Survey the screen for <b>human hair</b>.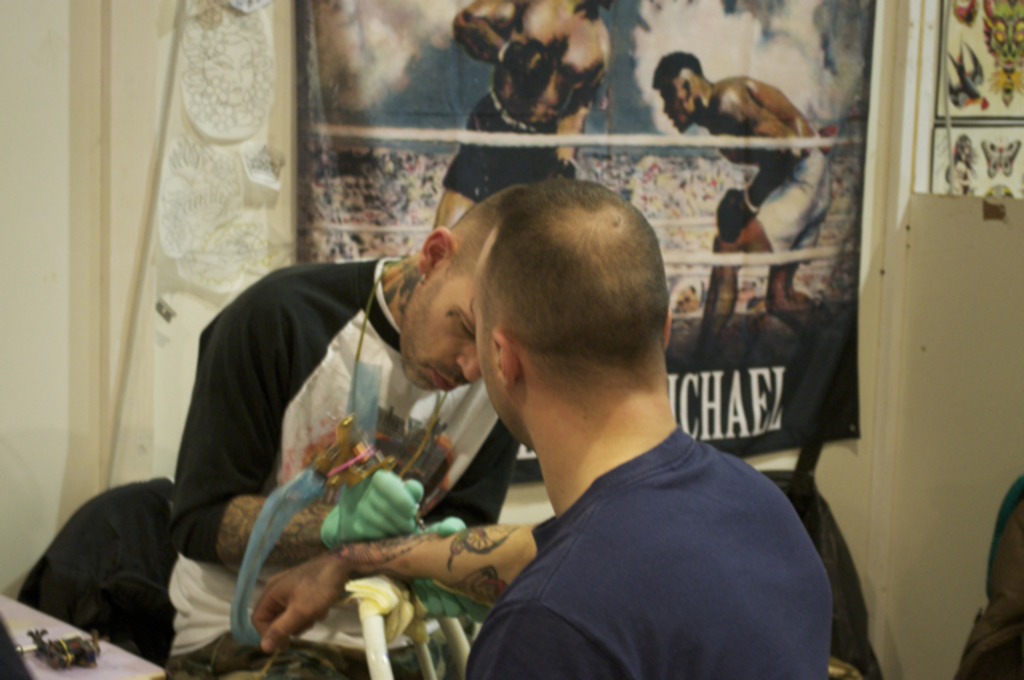
Survey found: 454 213 662 410.
